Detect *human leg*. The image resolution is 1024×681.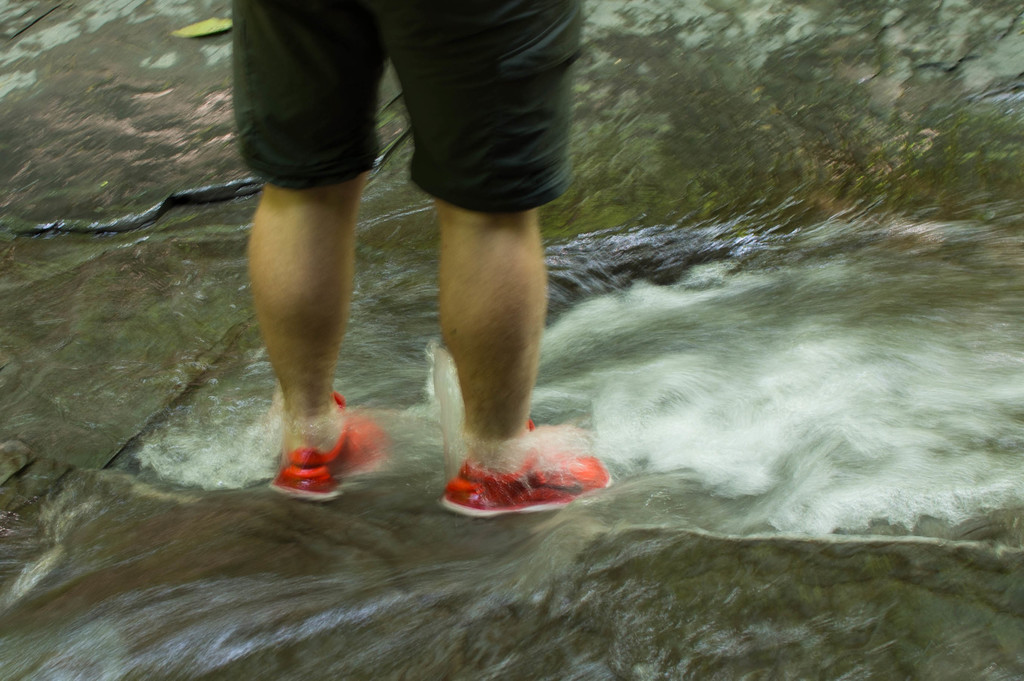
<box>380,0,610,524</box>.
